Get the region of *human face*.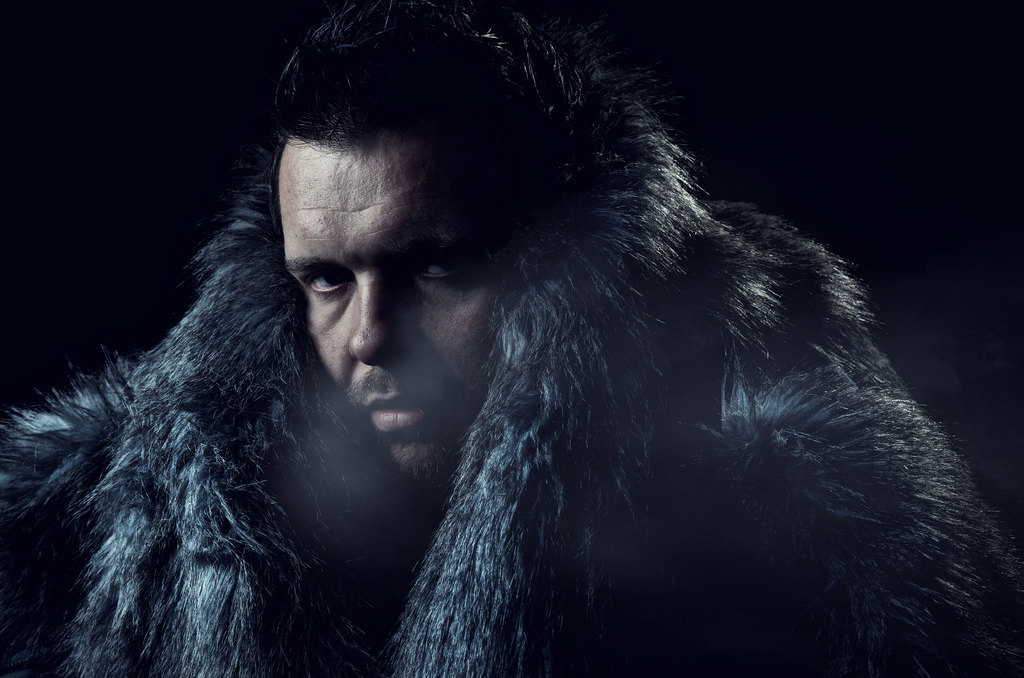
bbox=(271, 131, 528, 483).
